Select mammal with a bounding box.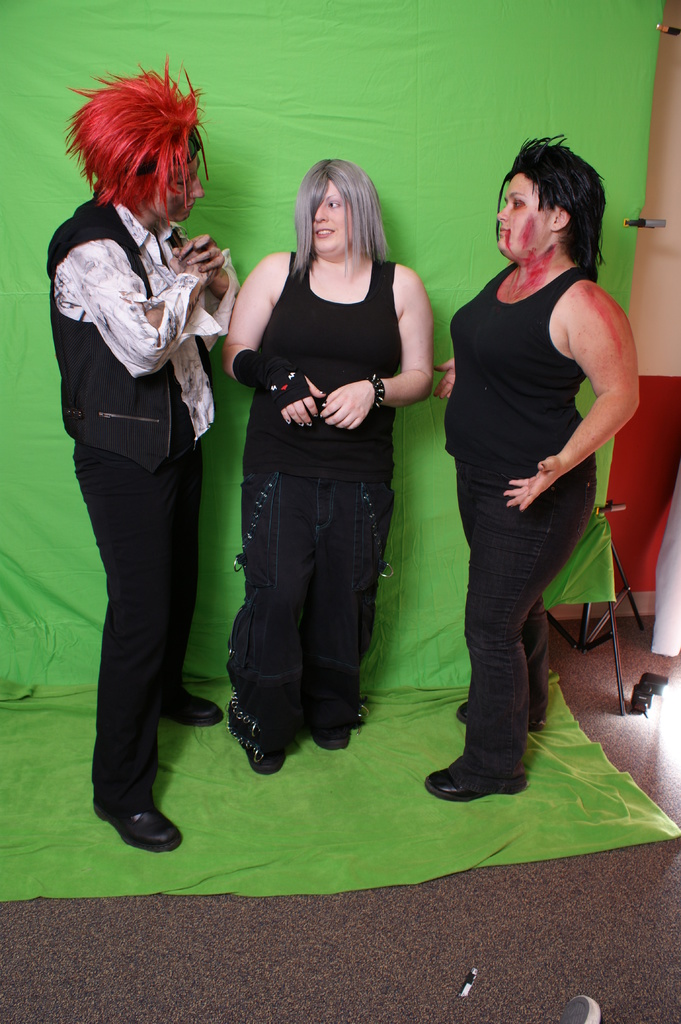
locate(422, 134, 641, 804).
